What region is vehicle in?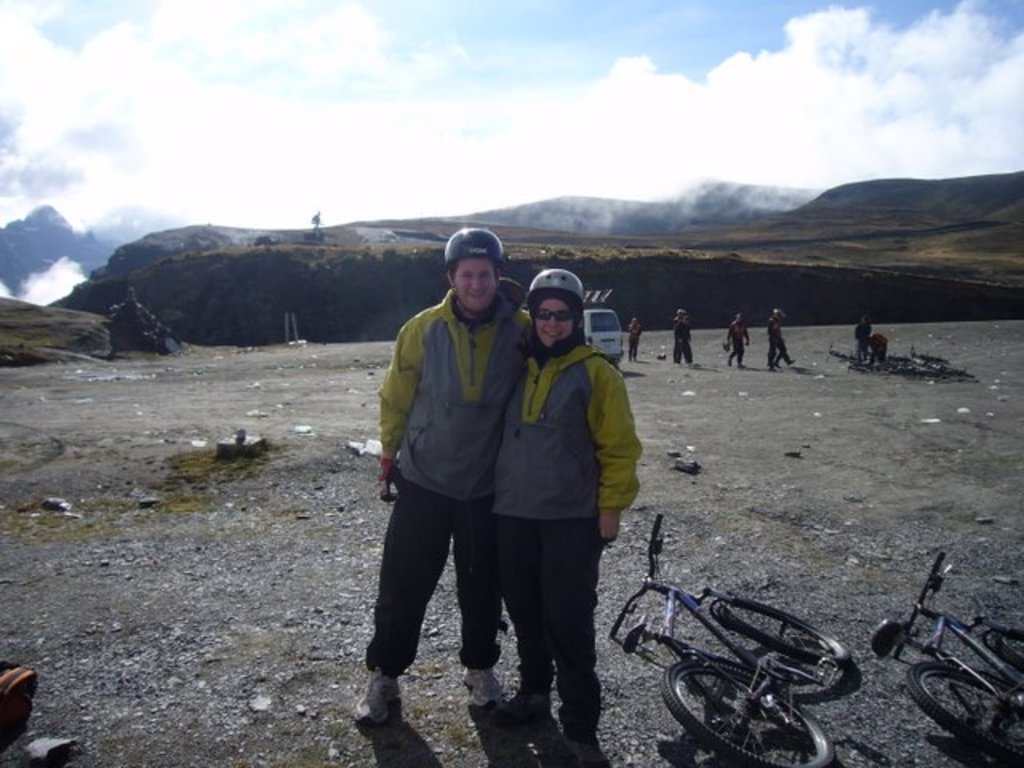
635,562,874,747.
